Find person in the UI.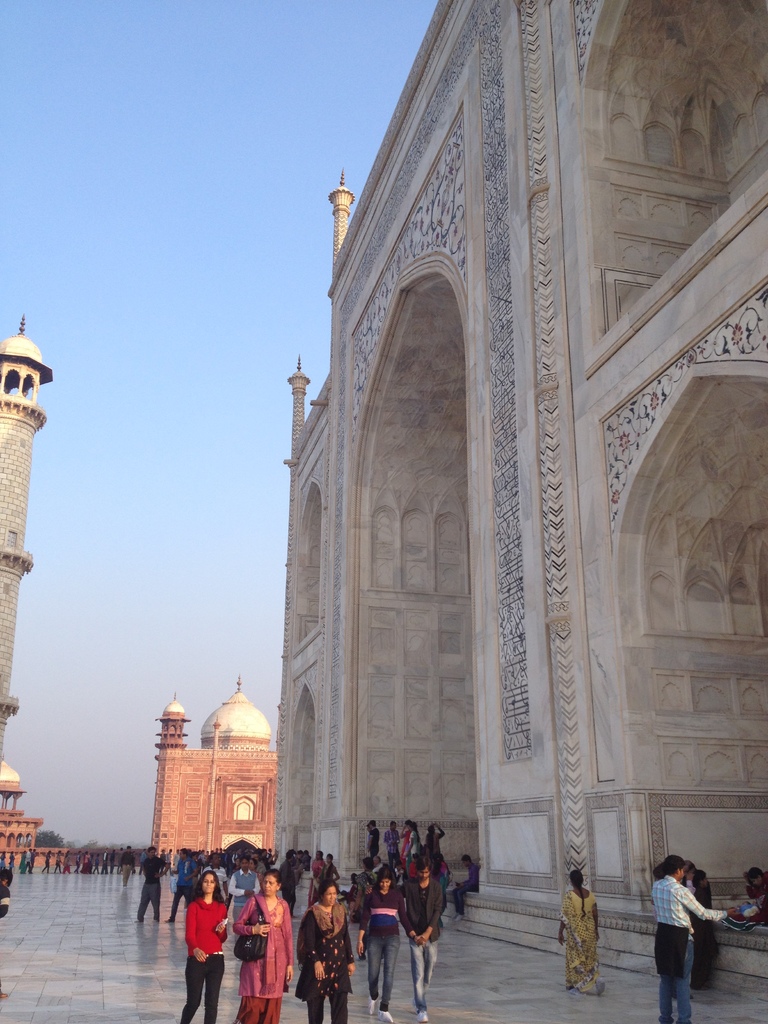
UI element at 314/851/340/891.
